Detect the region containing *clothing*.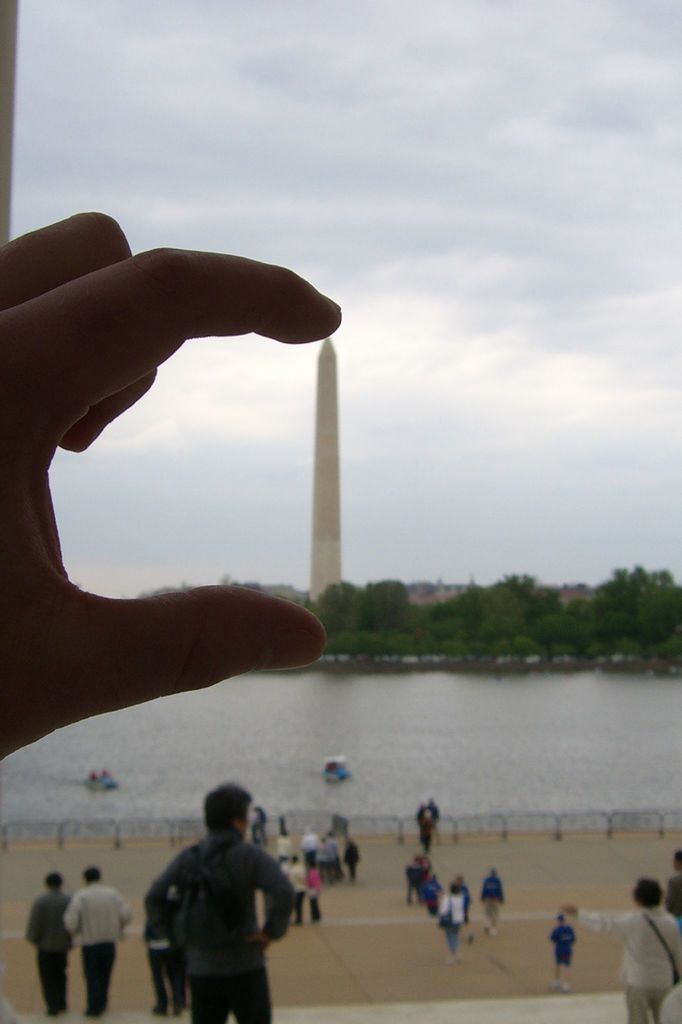
{"left": 22, "top": 892, "right": 75, "bottom": 1016}.
